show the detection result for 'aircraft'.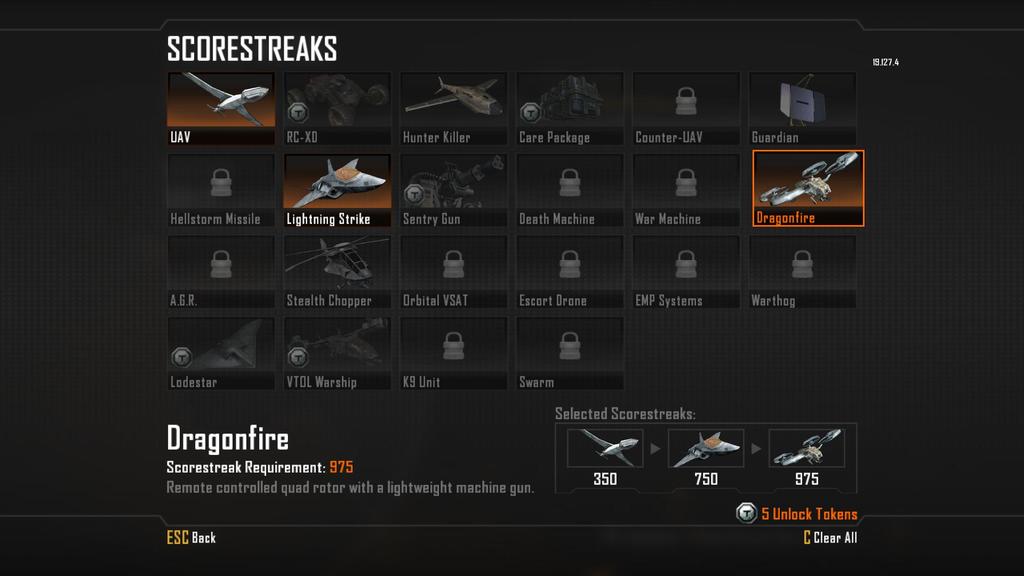
x1=580, y1=429, x2=639, y2=468.
